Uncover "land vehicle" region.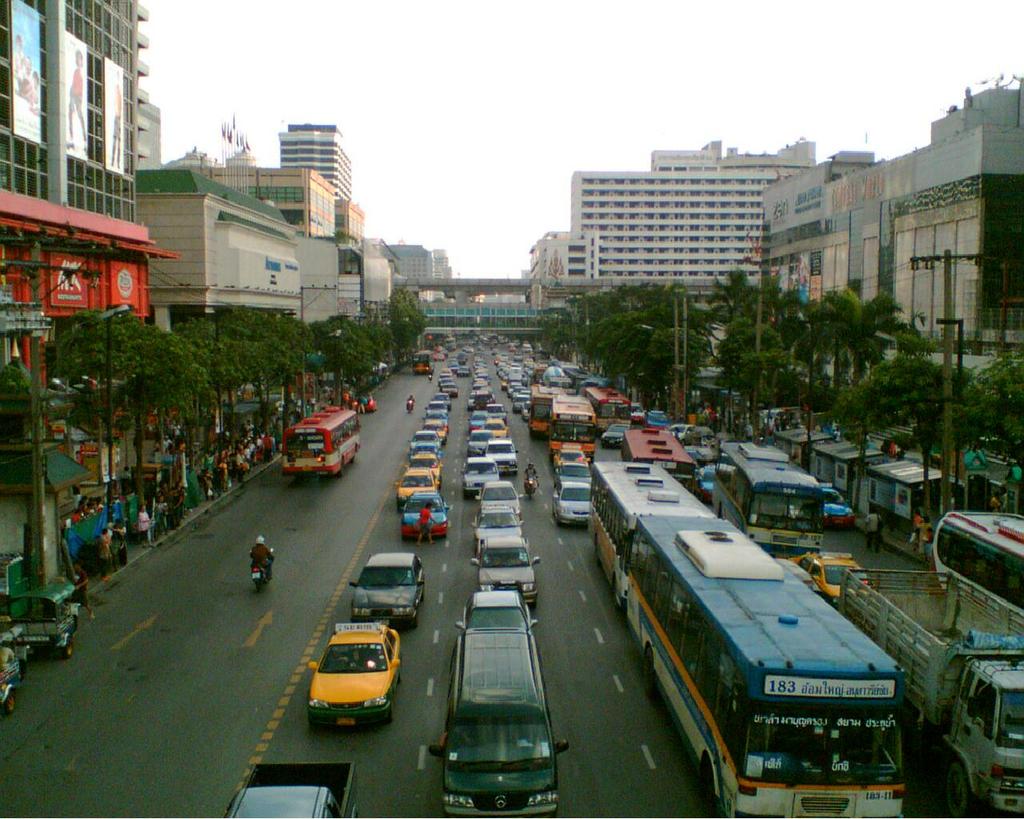
Uncovered: (695,463,708,500).
